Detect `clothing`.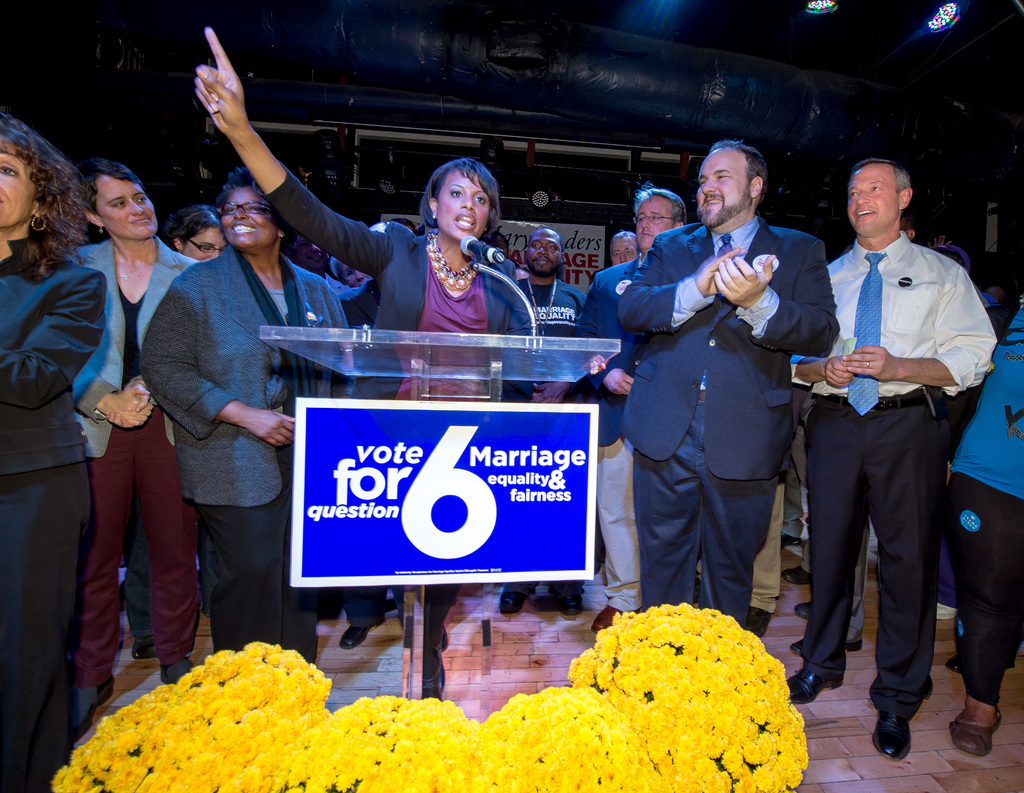
Detected at region(578, 256, 644, 614).
